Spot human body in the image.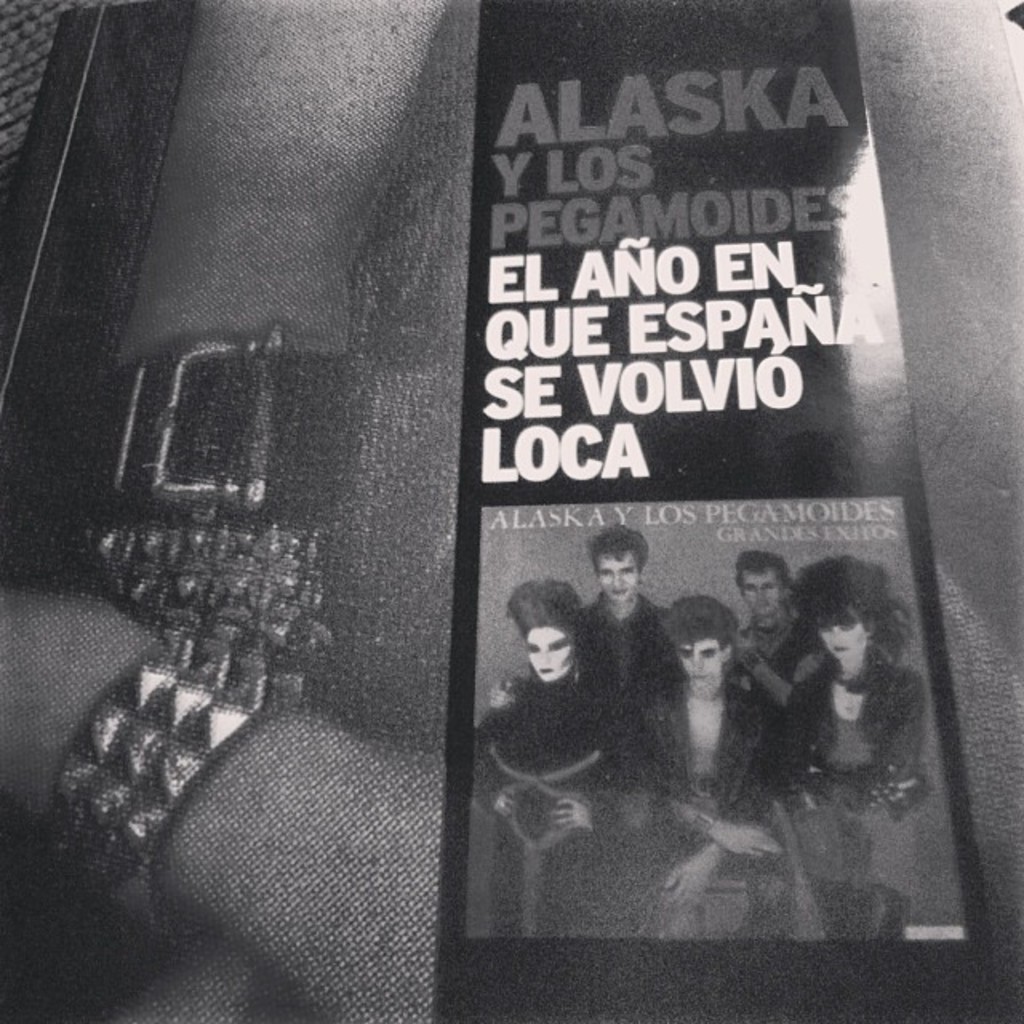
human body found at 730:539:814:698.
